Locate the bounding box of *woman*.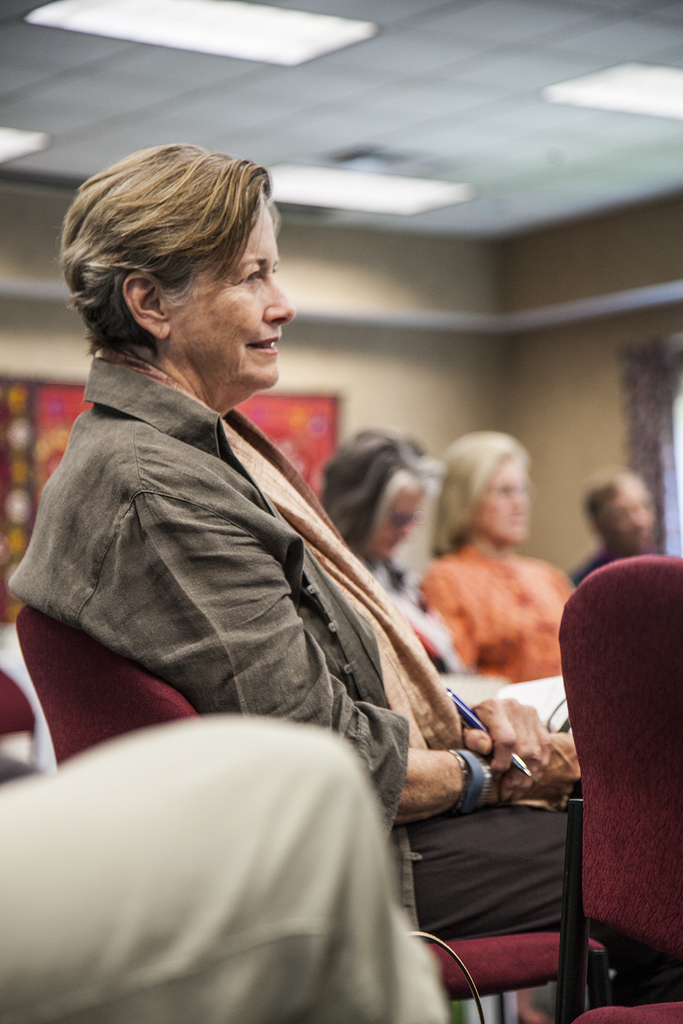
Bounding box: {"x1": 318, "y1": 426, "x2": 442, "y2": 632}.
